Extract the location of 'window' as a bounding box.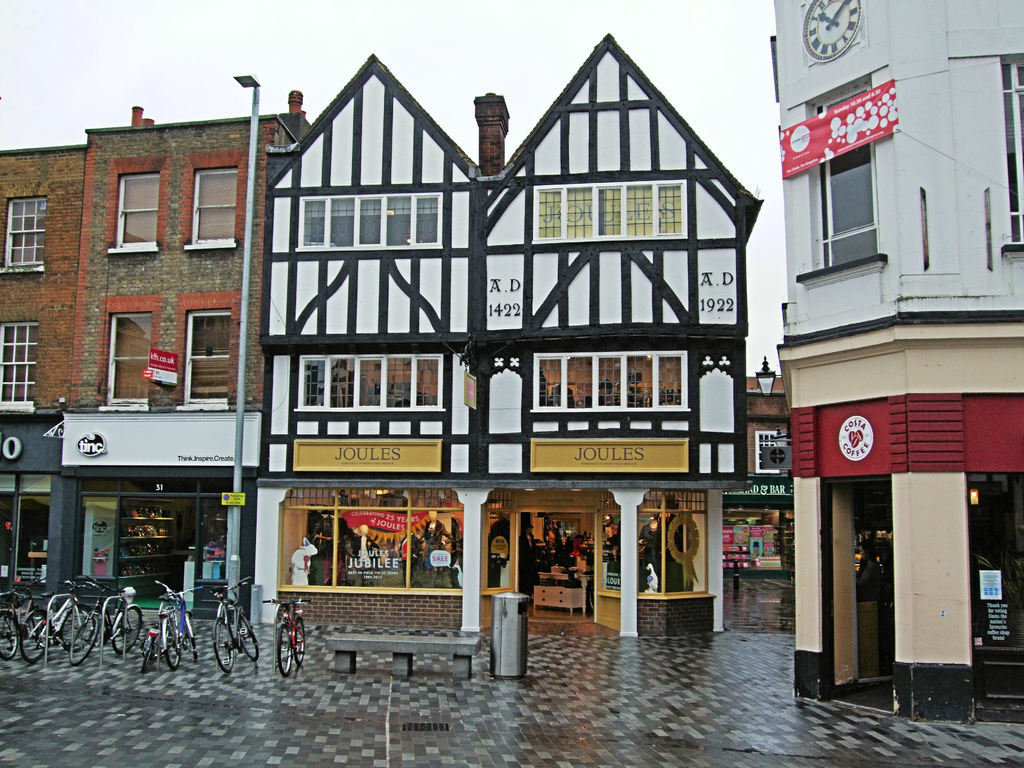
pyautogui.locateOnScreen(535, 181, 566, 241).
